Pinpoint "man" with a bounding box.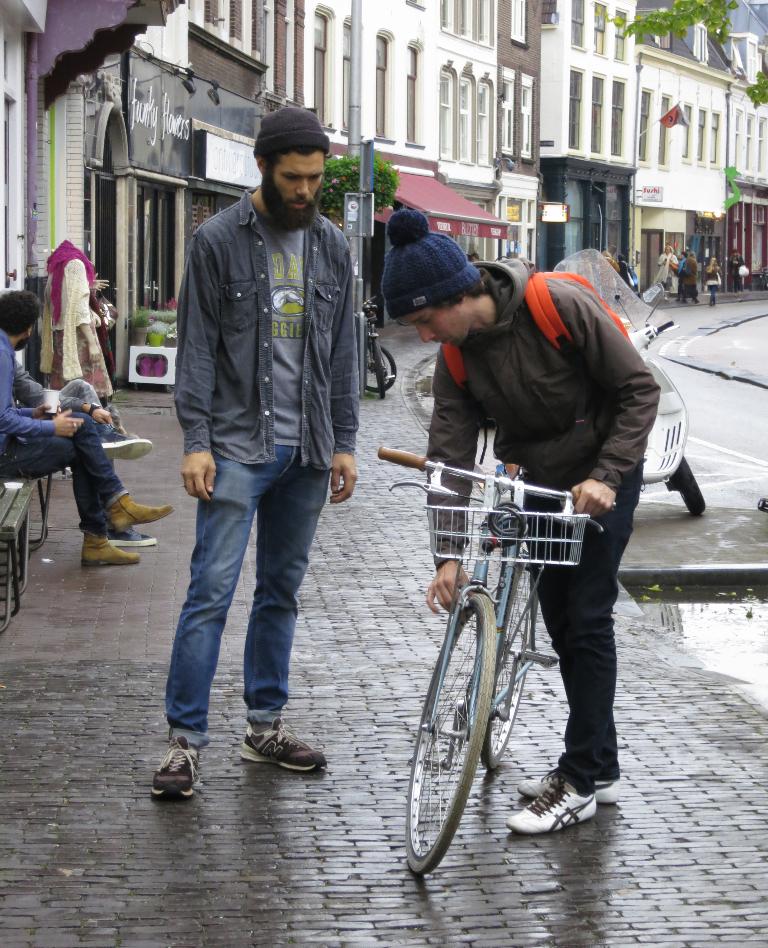
x1=0, y1=289, x2=180, y2=571.
